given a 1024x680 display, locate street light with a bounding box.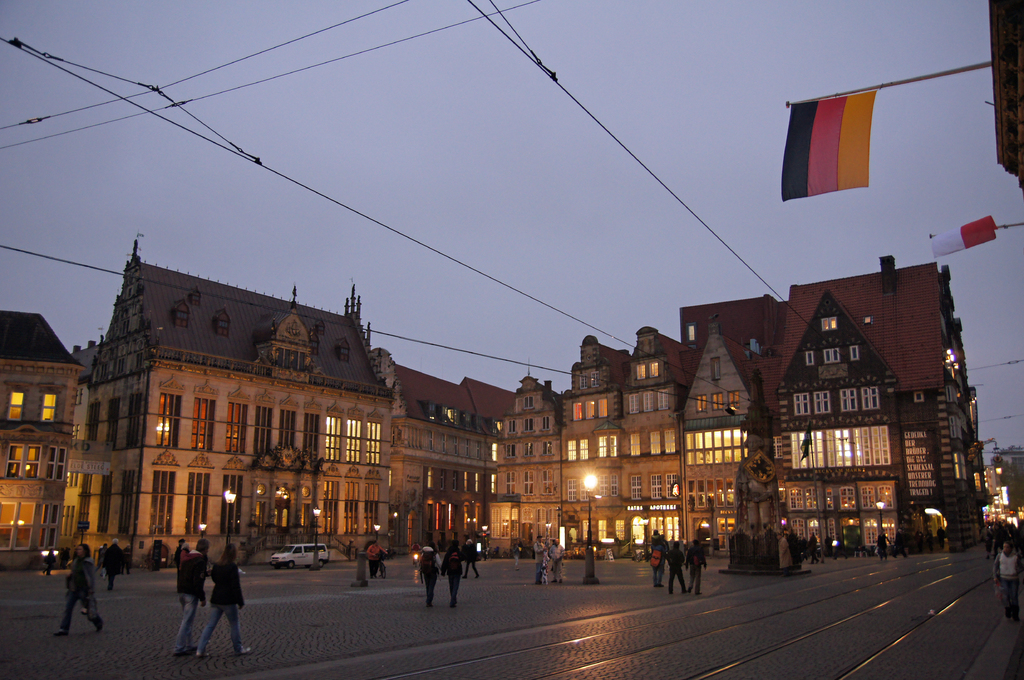
Located: locate(221, 489, 240, 546).
